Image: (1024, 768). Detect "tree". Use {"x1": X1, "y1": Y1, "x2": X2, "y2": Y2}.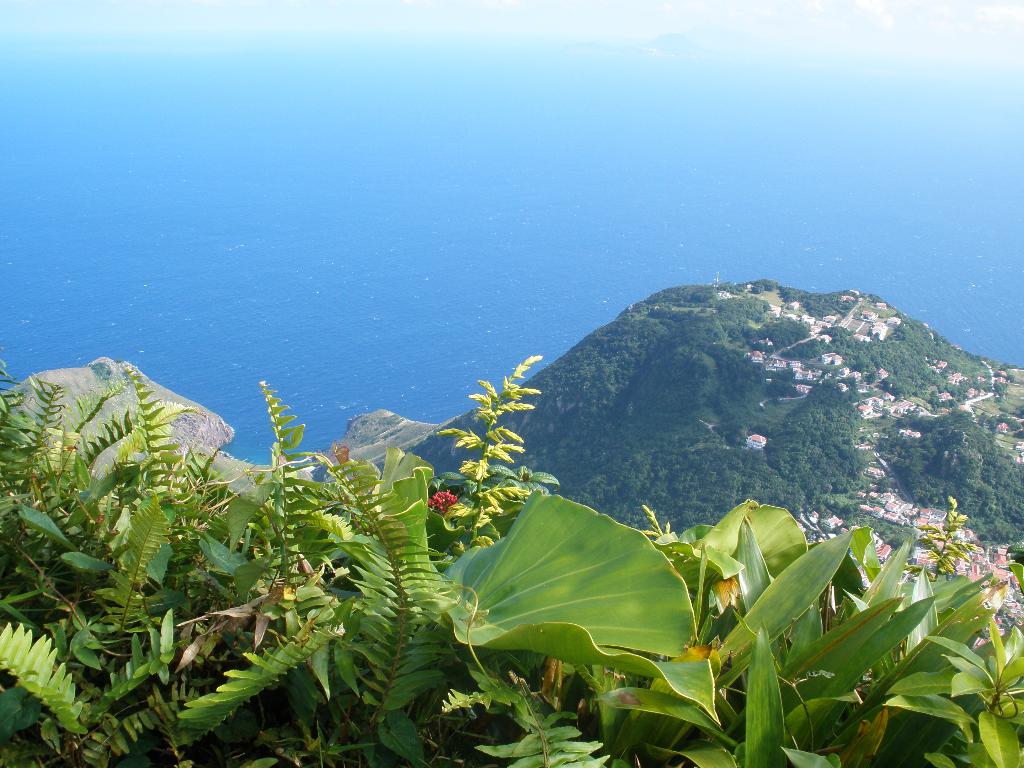
{"x1": 514, "y1": 278, "x2": 1017, "y2": 536}.
